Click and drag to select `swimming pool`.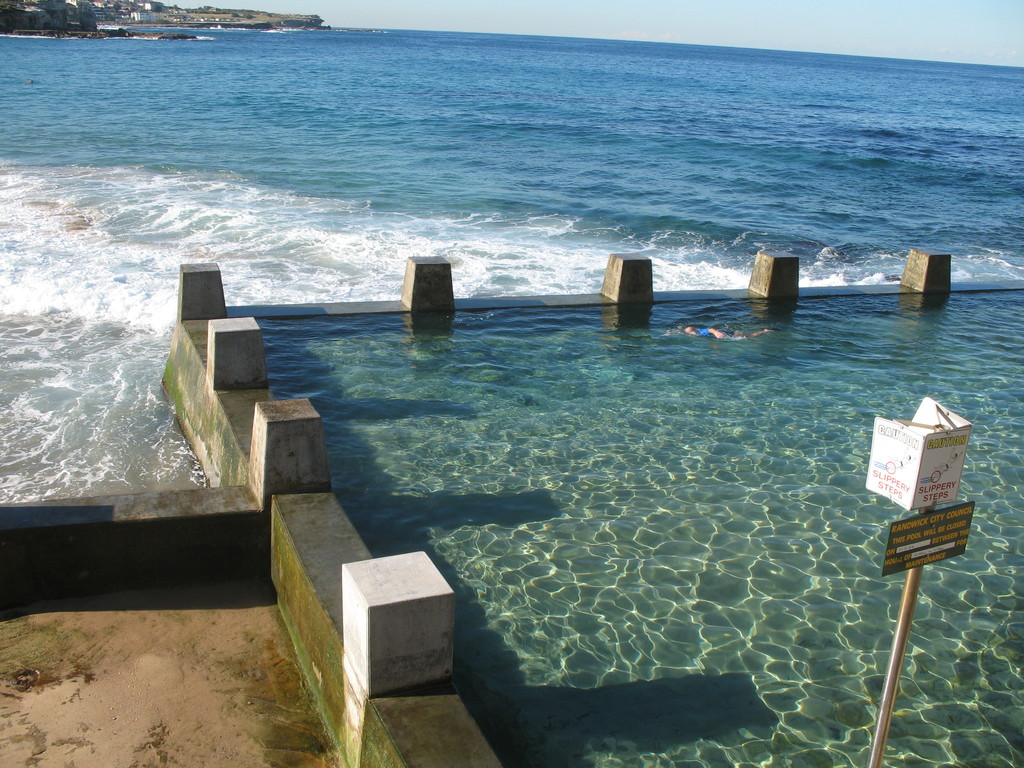
Selection: rect(28, 260, 1023, 754).
